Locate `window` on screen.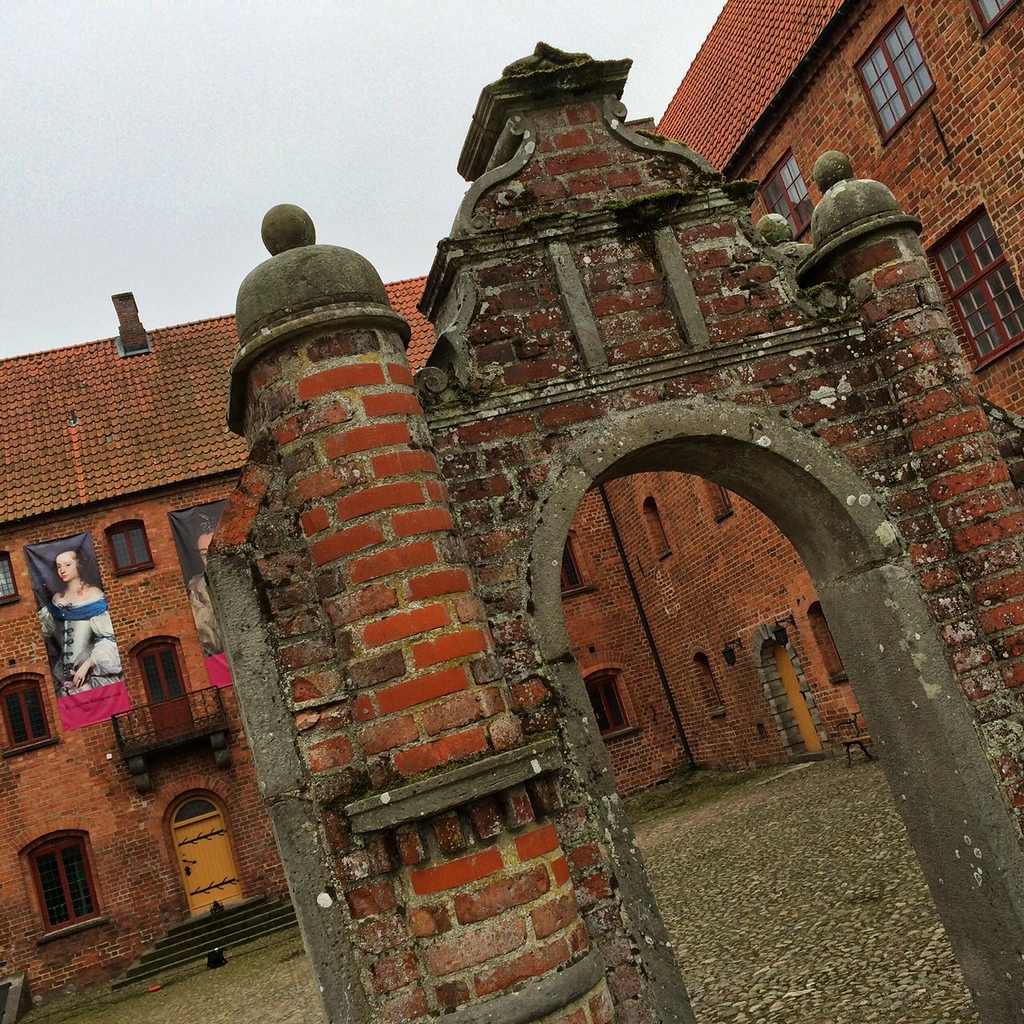
On screen at <region>558, 530, 602, 607</region>.
